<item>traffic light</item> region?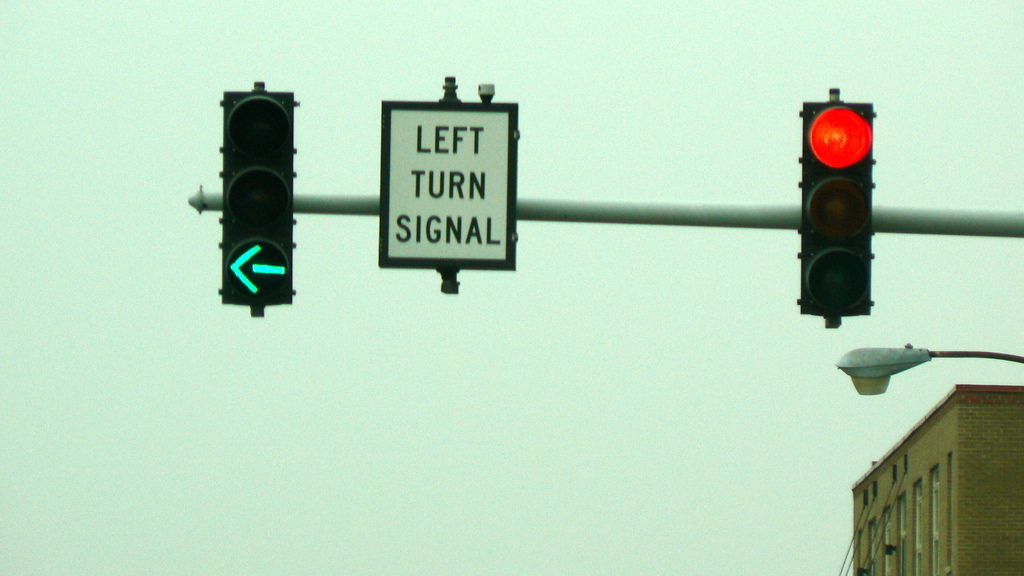
pyautogui.locateOnScreen(793, 85, 877, 331)
